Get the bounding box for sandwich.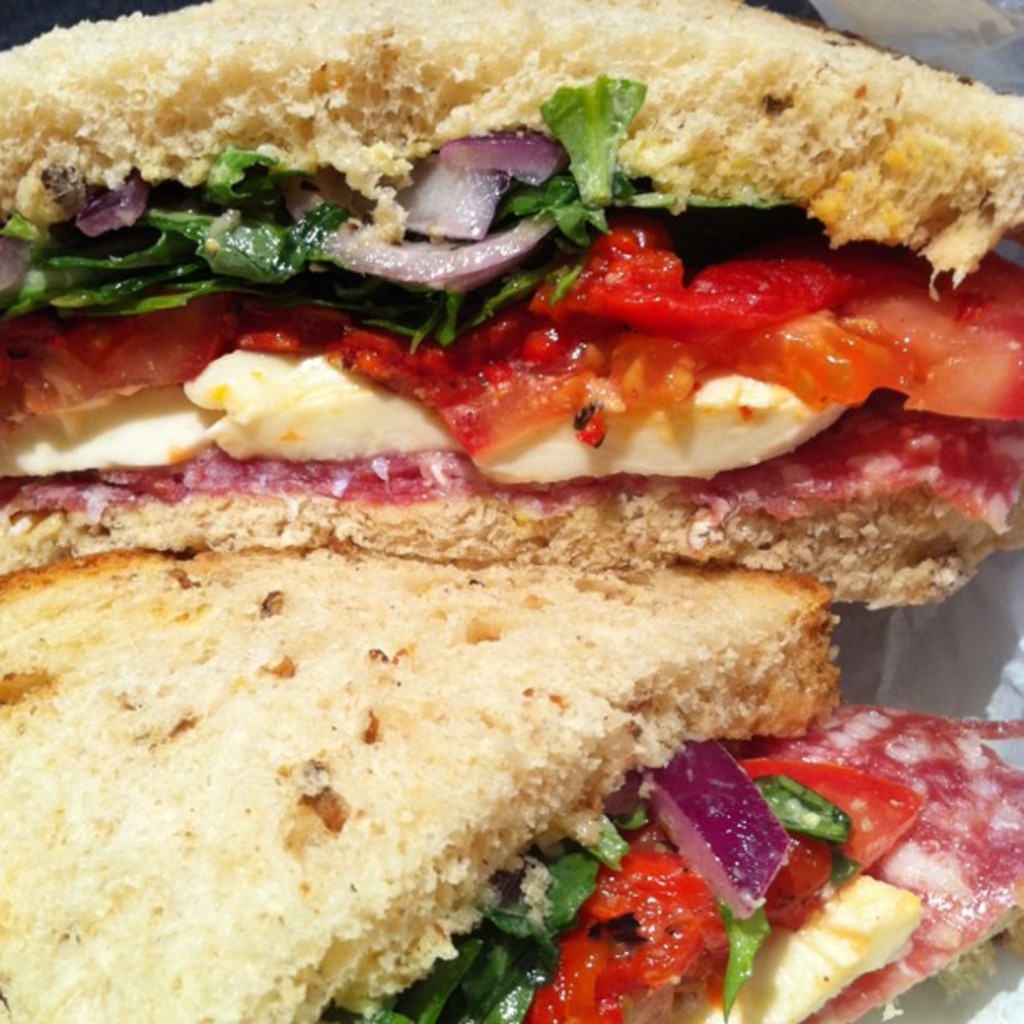
x1=0, y1=0, x2=1023, y2=1023.
